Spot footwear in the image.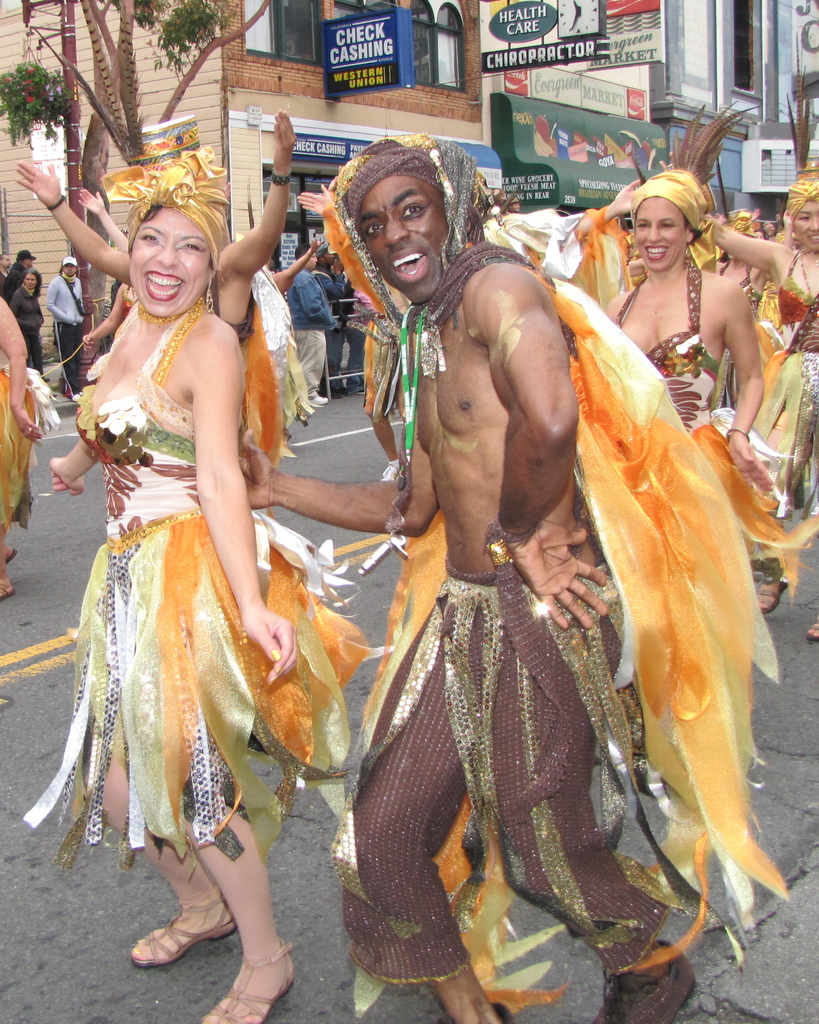
footwear found at <bbox>6, 550, 15, 564</bbox>.
